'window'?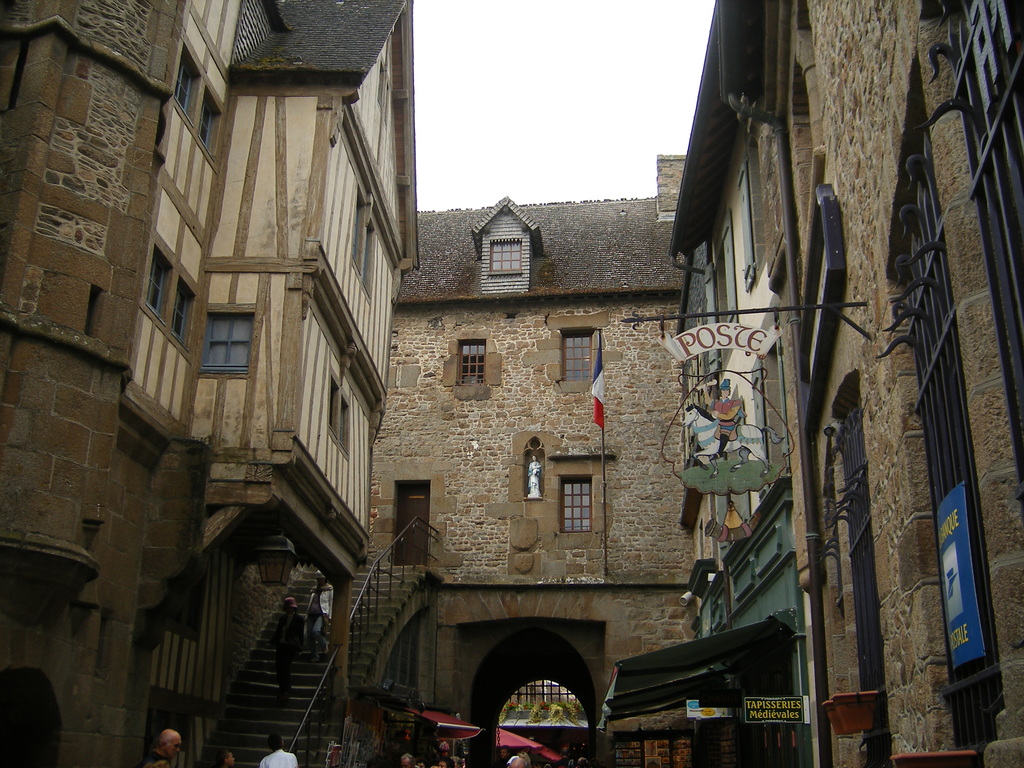
{"x1": 324, "y1": 371, "x2": 354, "y2": 456}
